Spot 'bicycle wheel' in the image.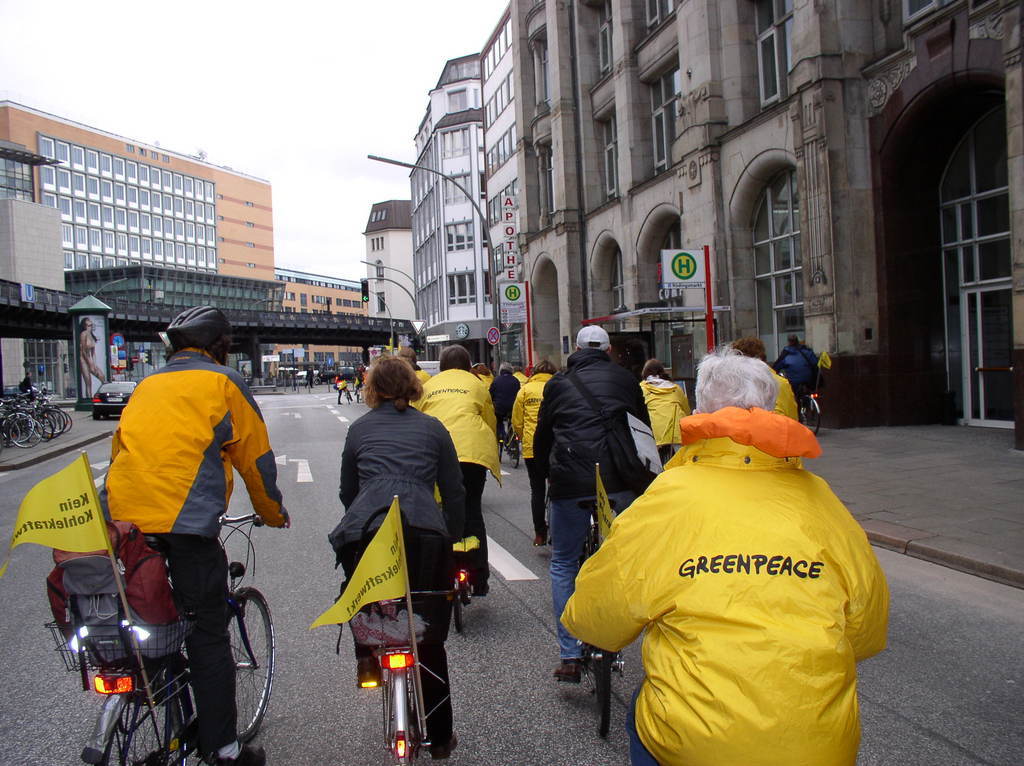
'bicycle wheel' found at crop(91, 650, 188, 765).
